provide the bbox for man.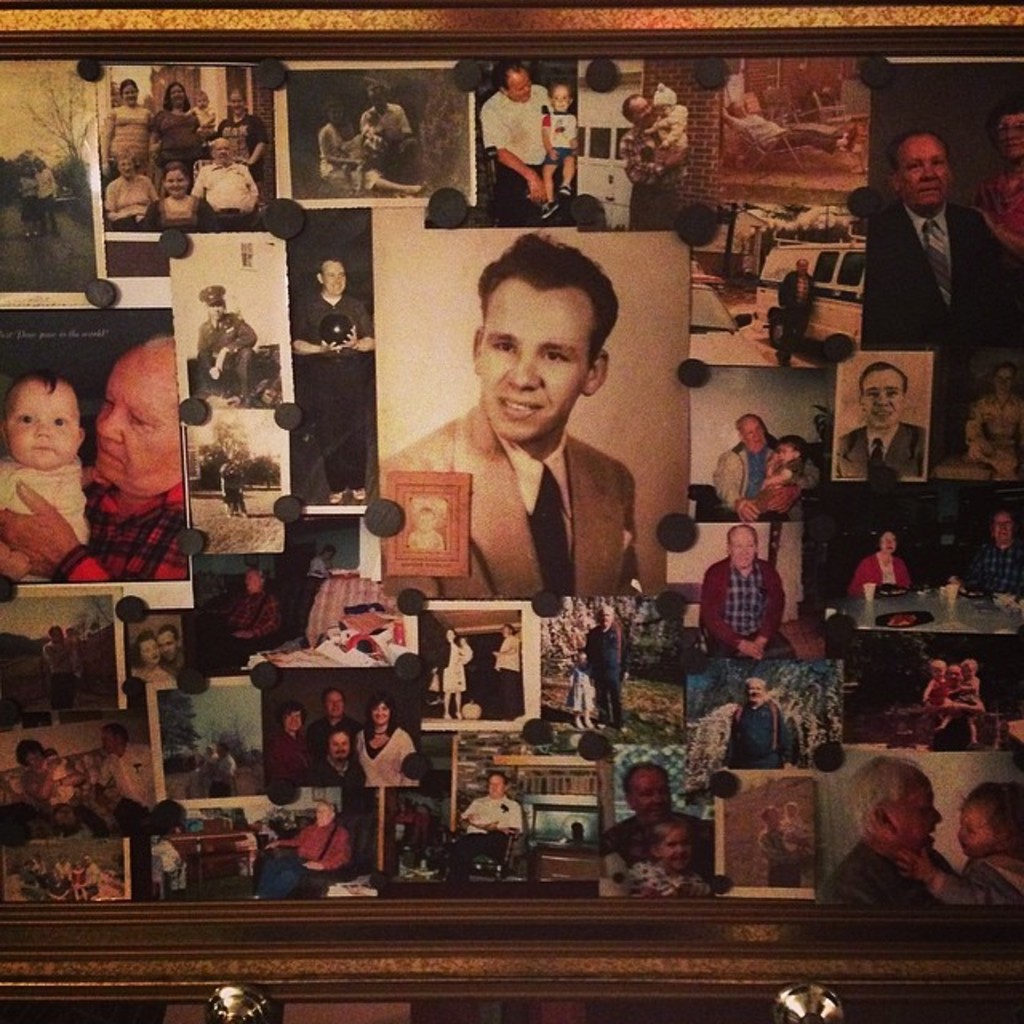
Rect(190, 139, 258, 211).
